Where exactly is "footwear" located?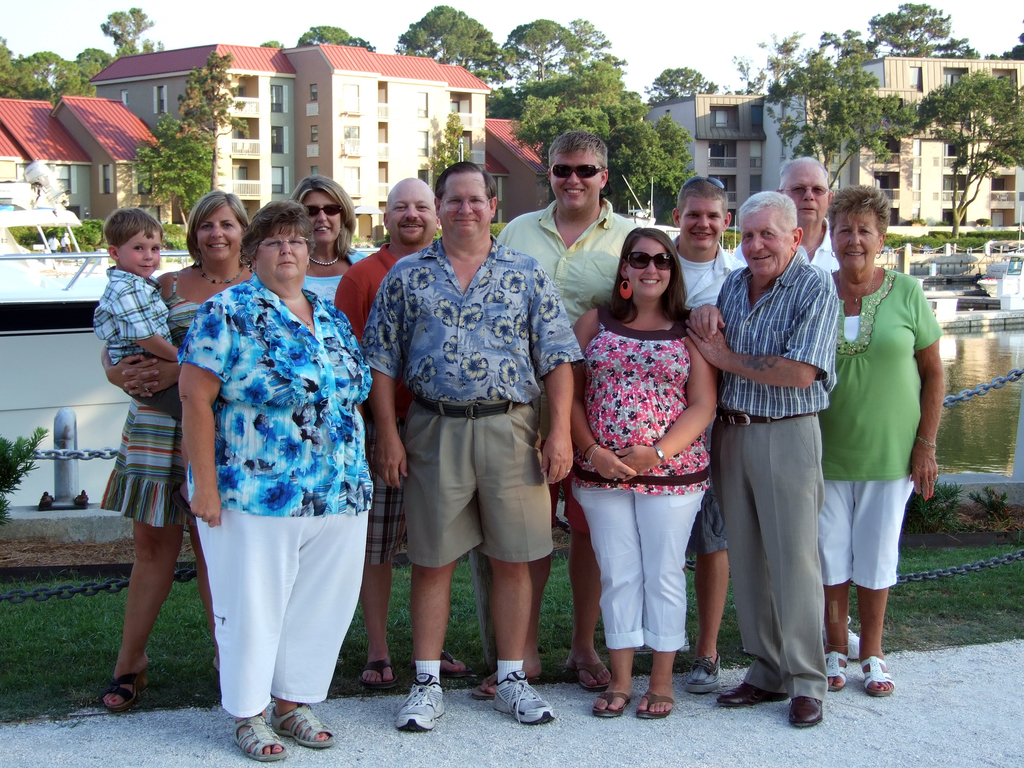
Its bounding box is 562,664,611,691.
